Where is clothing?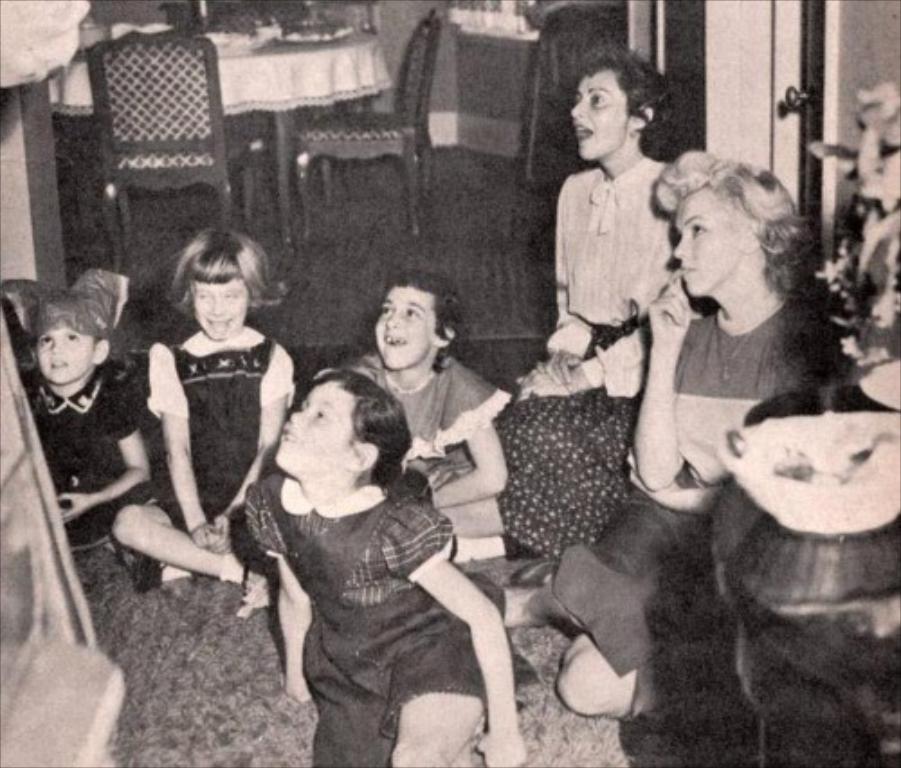
Rect(546, 301, 869, 685).
